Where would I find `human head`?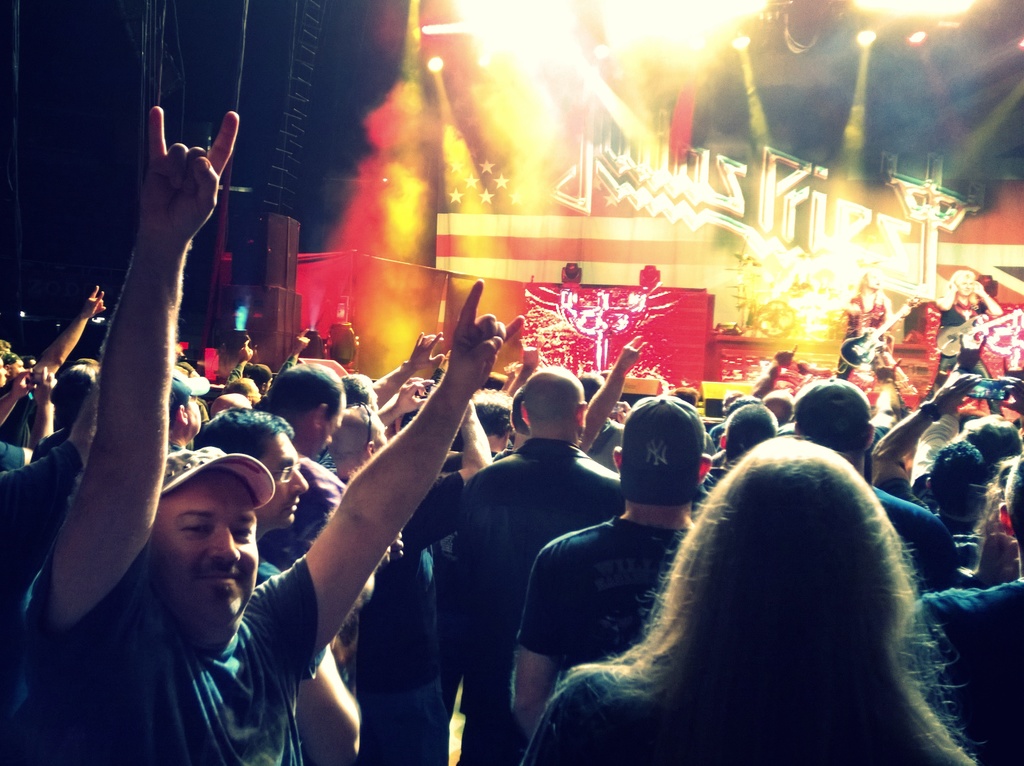
At 45/363/97/432.
